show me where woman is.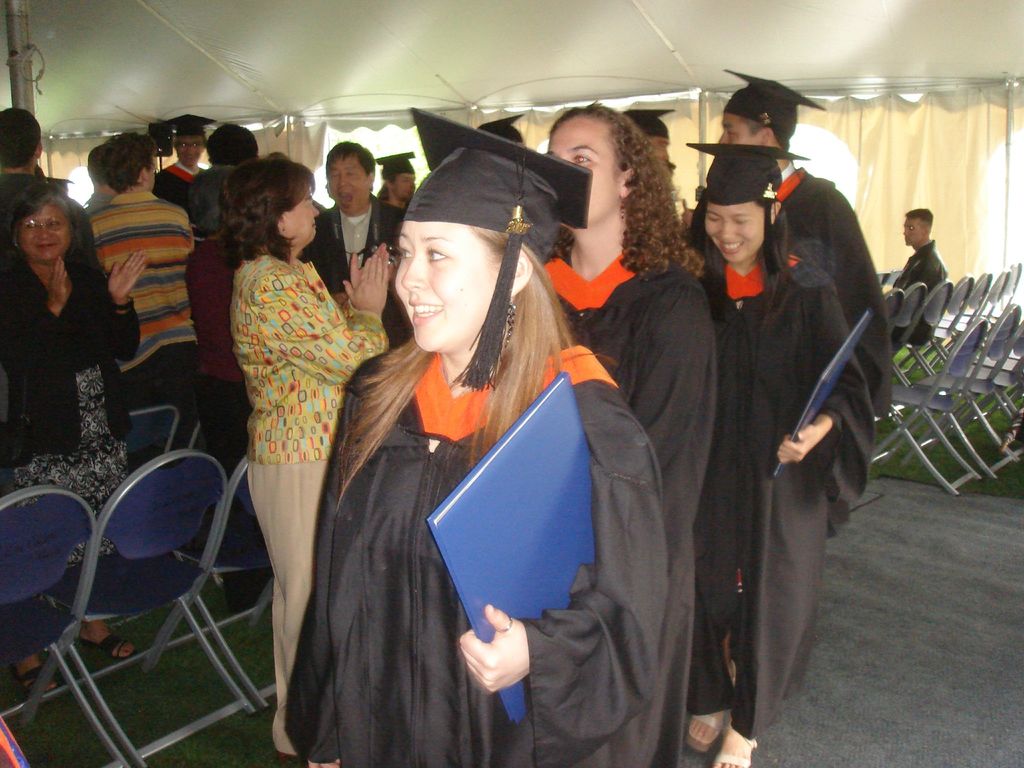
woman is at select_region(2, 173, 145, 700).
